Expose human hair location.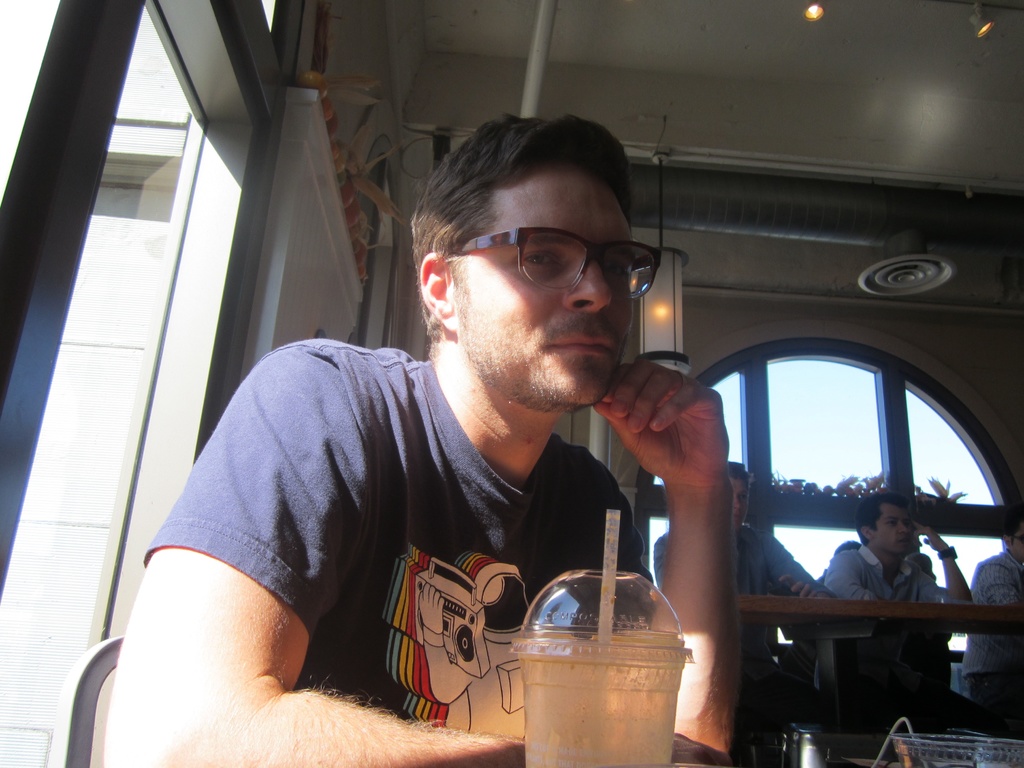
Exposed at region(831, 538, 861, 558).
